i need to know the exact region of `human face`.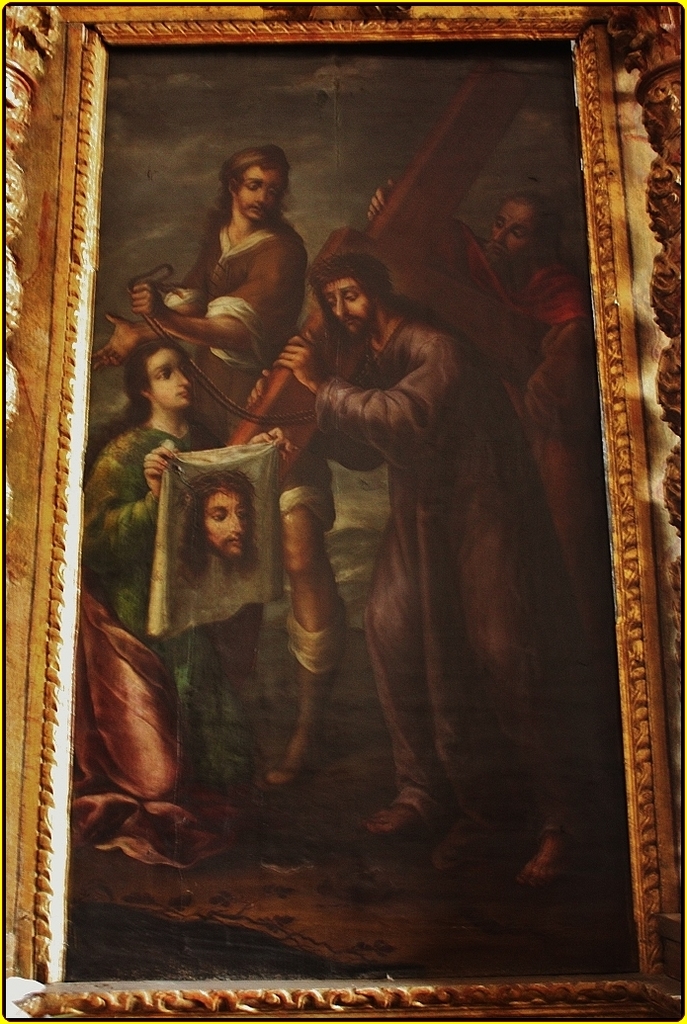
Region: rect(208, 488, 241, 555).
